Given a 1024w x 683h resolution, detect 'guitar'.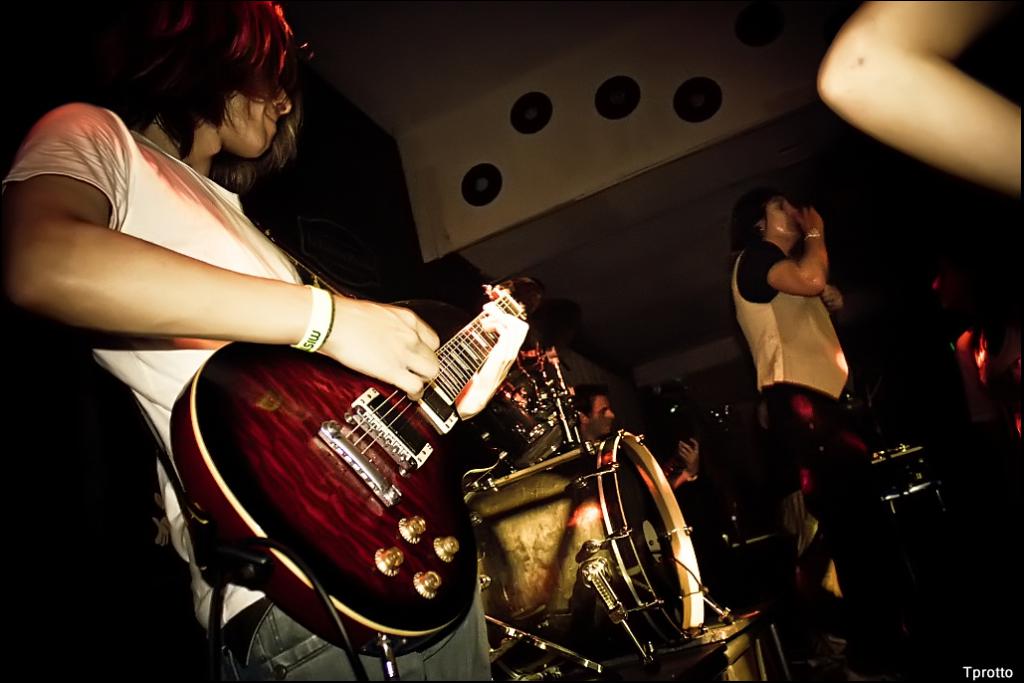
163:268:542:682.
